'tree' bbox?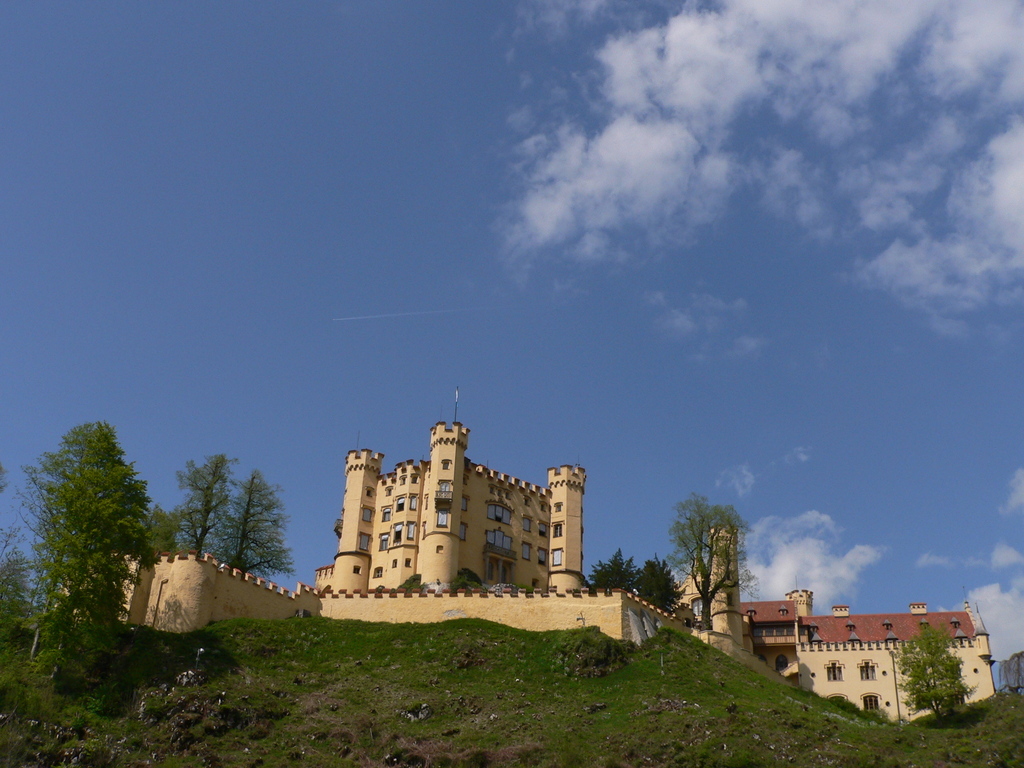
588 550 639 594
